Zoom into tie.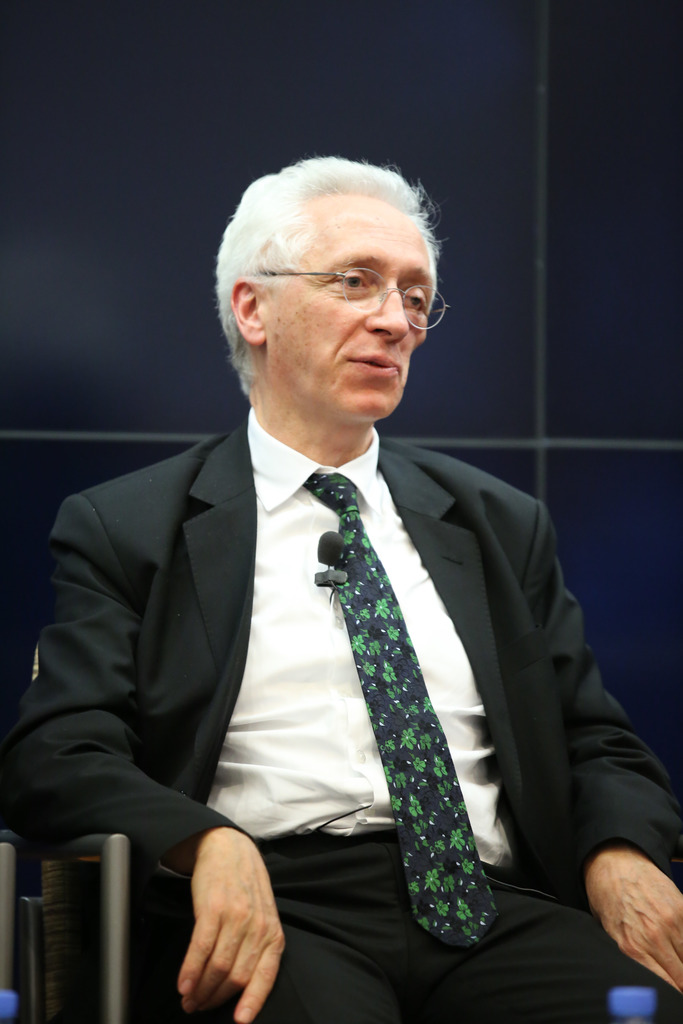
Zoom target: pyautogui.locateOnScreen(308, 470, 499, 953).
